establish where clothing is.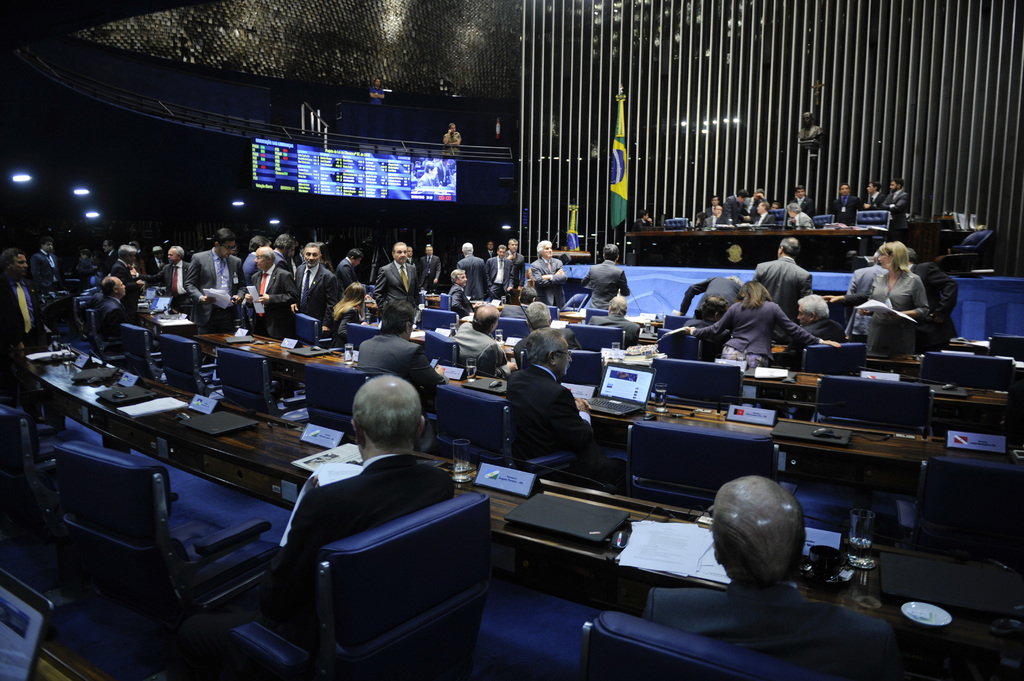
Established at select_region(749, 253, 818, 322).
